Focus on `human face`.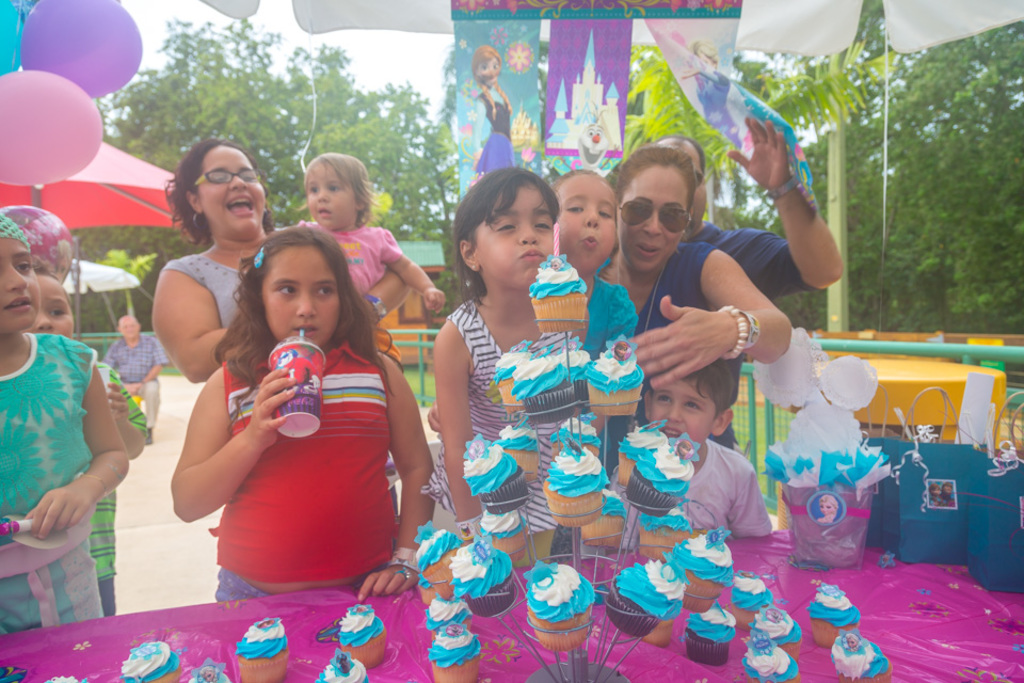
Focused at bbox=(0, 235, 37, 336).
